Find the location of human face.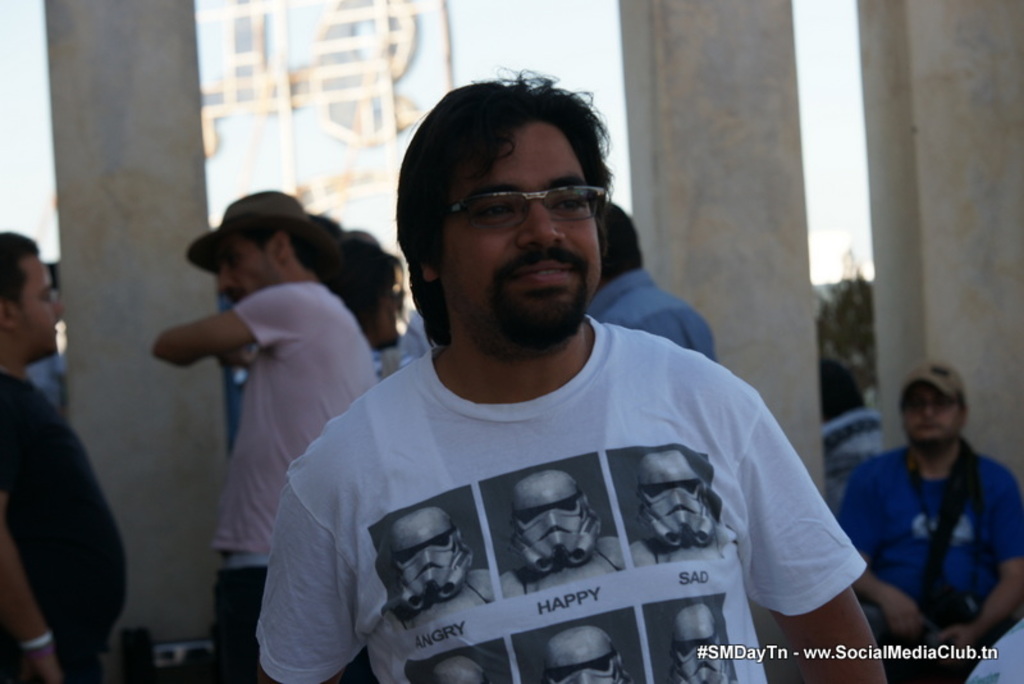
Location: l=216, t=229, r=282, b=302.
